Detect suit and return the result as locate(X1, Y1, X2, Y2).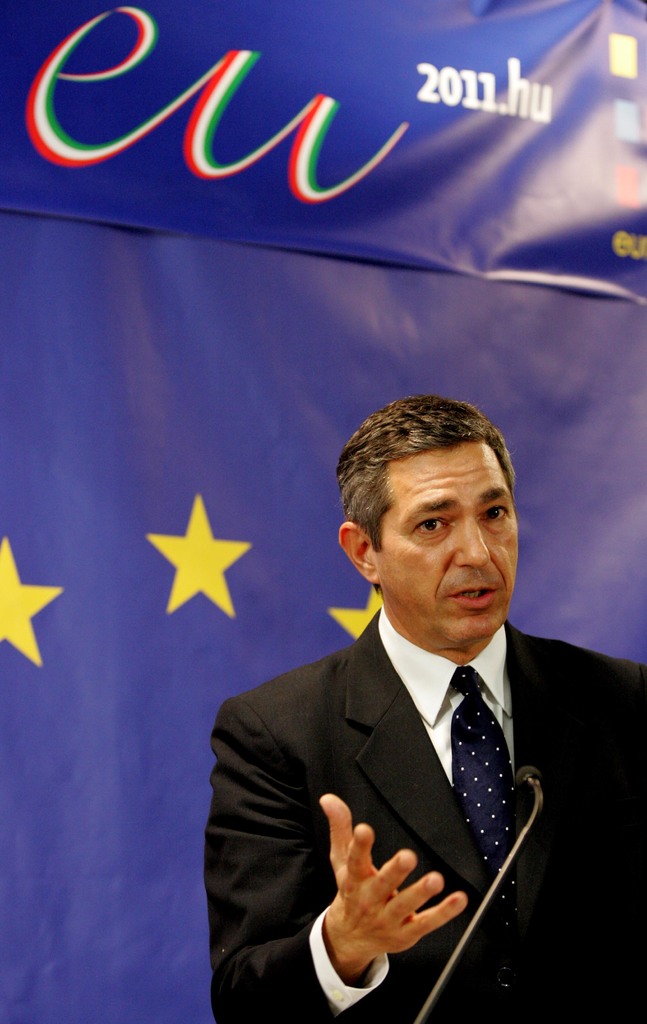
locate(221, 566, 614, 1007).
